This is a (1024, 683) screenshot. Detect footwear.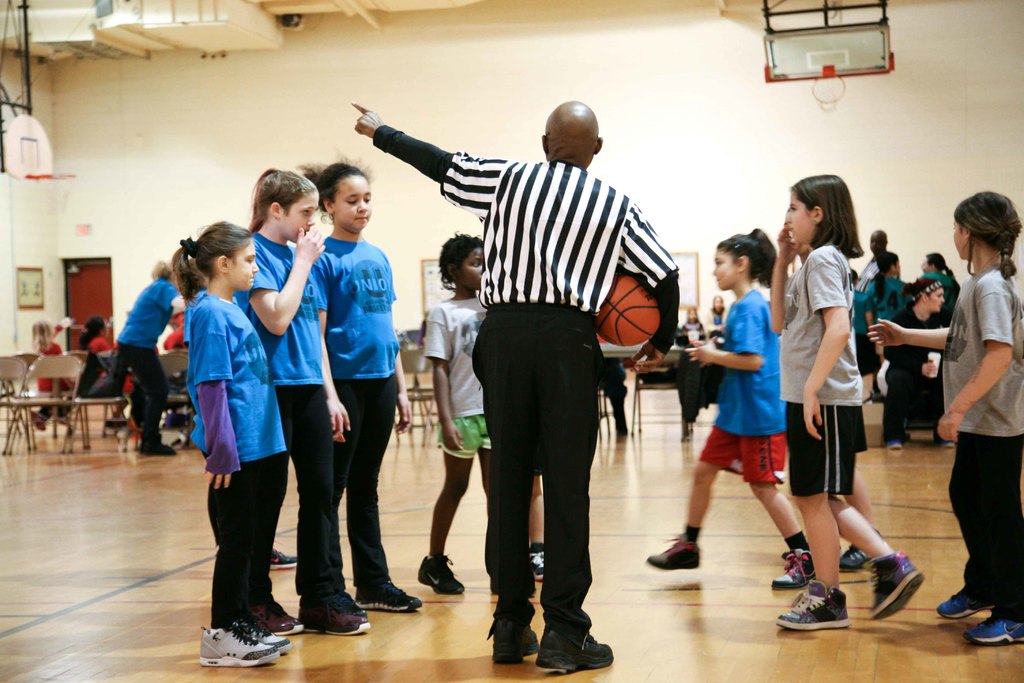
Rect(772, 571, 808, 588).
